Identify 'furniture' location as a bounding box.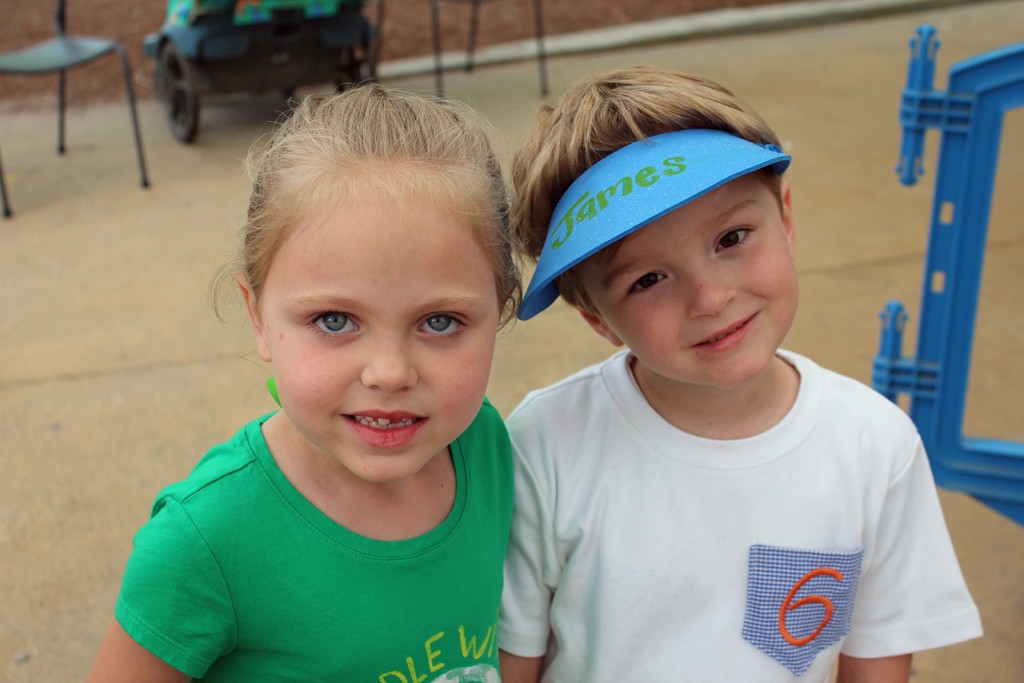
detection(369, 0, 552, 105).
